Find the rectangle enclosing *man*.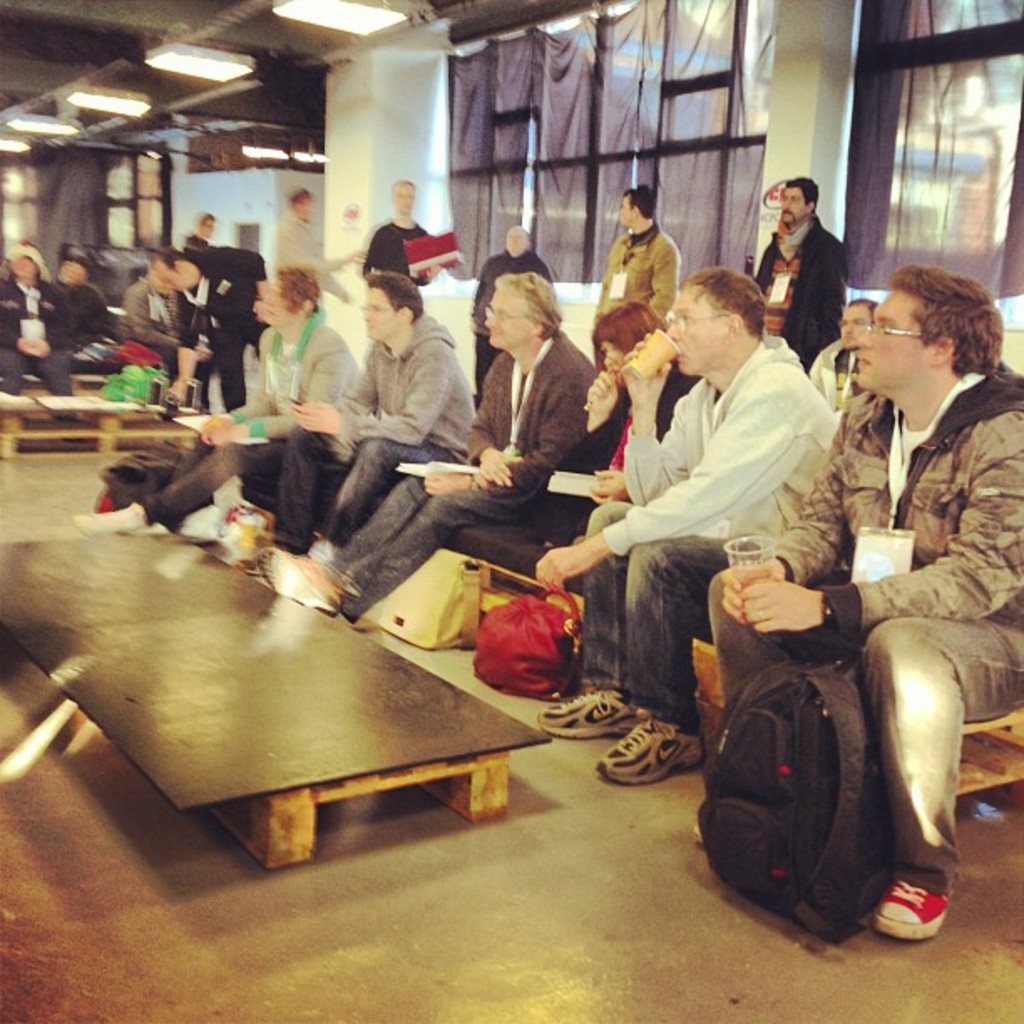
[0, 233, 82, 418].
